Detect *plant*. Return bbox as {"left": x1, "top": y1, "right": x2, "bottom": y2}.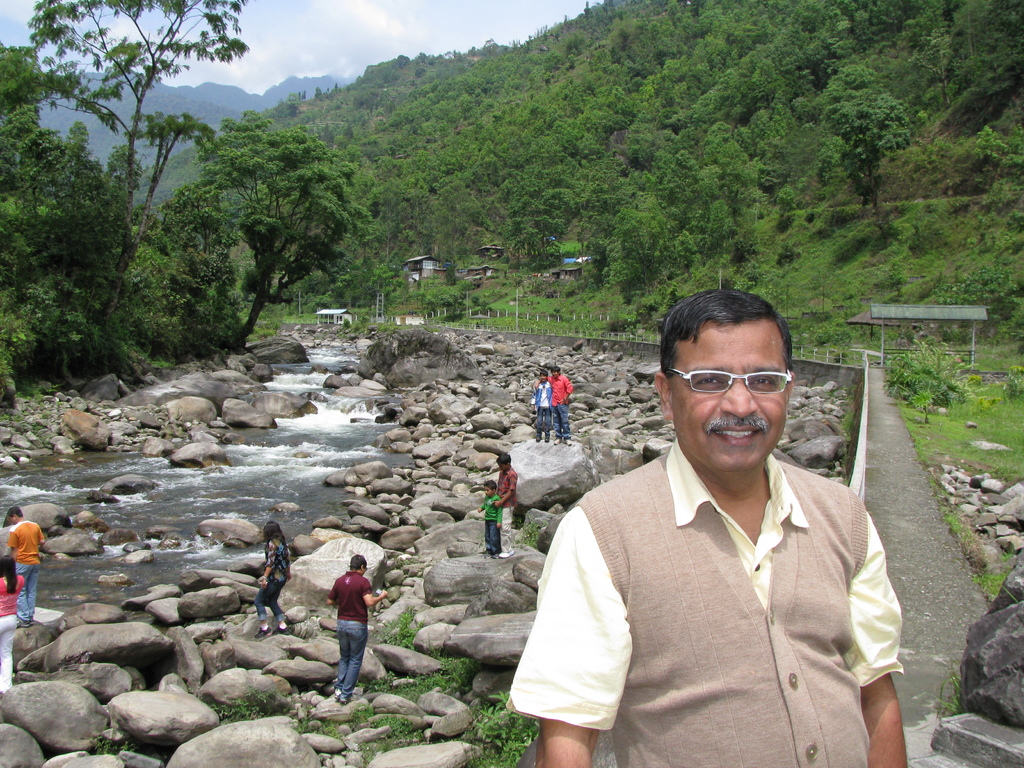
{"left": 838, "top": 410, "right": 854, "bottom": 433}.
